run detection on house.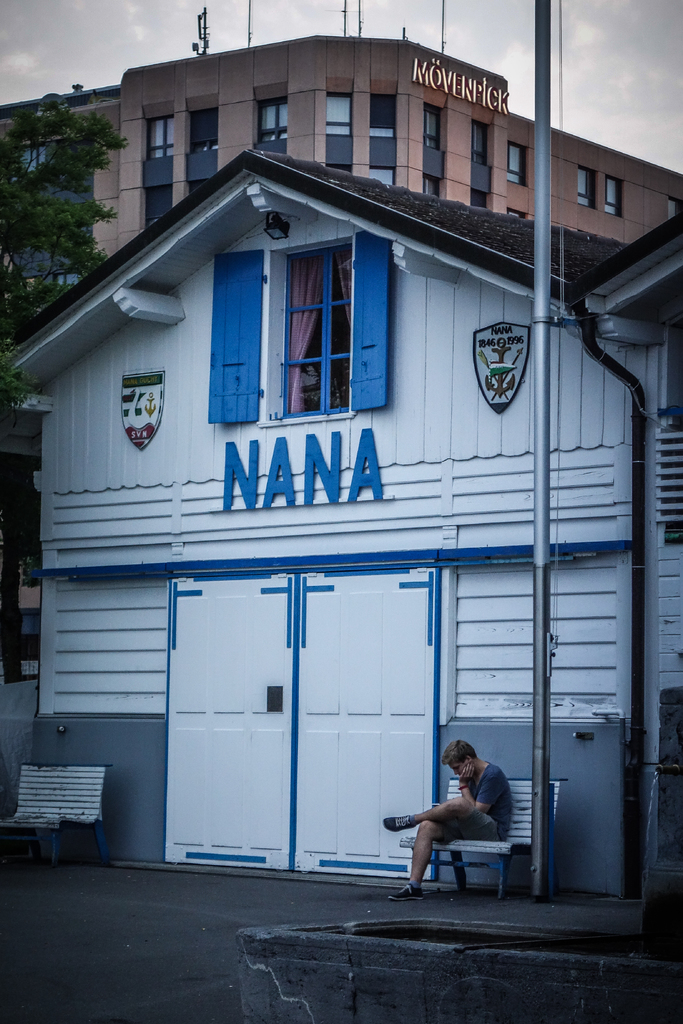
Result: bbox=[0, 145, 682, 895].
